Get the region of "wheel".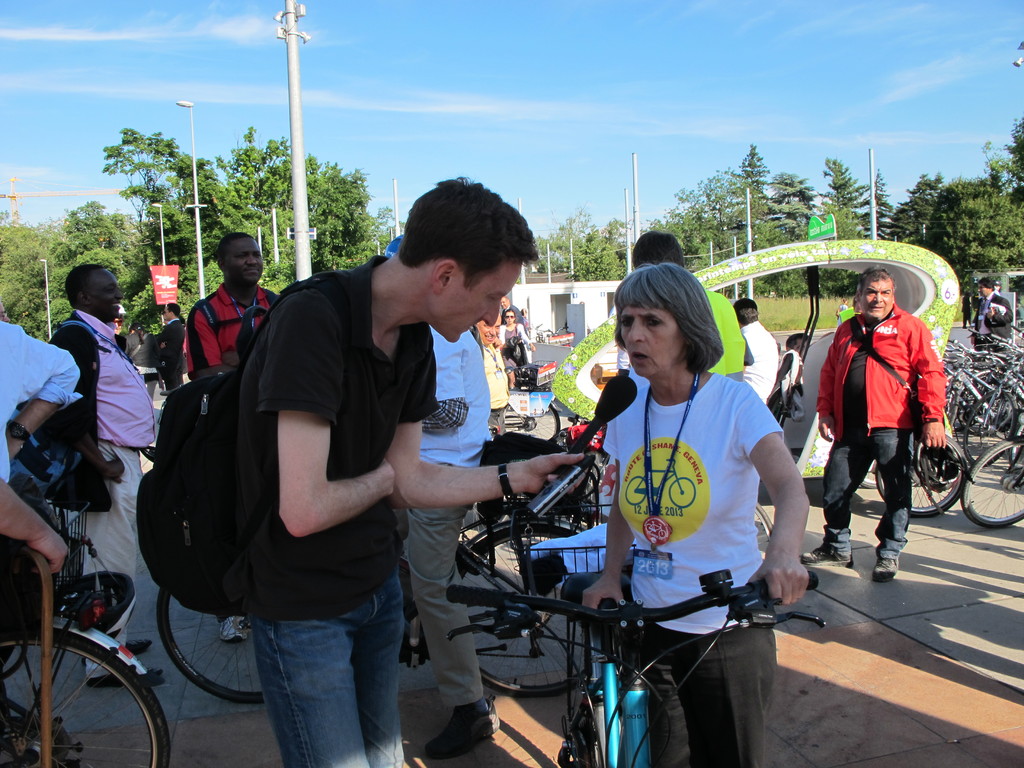
{"x1": 965, "y1": 390, "x2": 1017, "y2": 468}.
